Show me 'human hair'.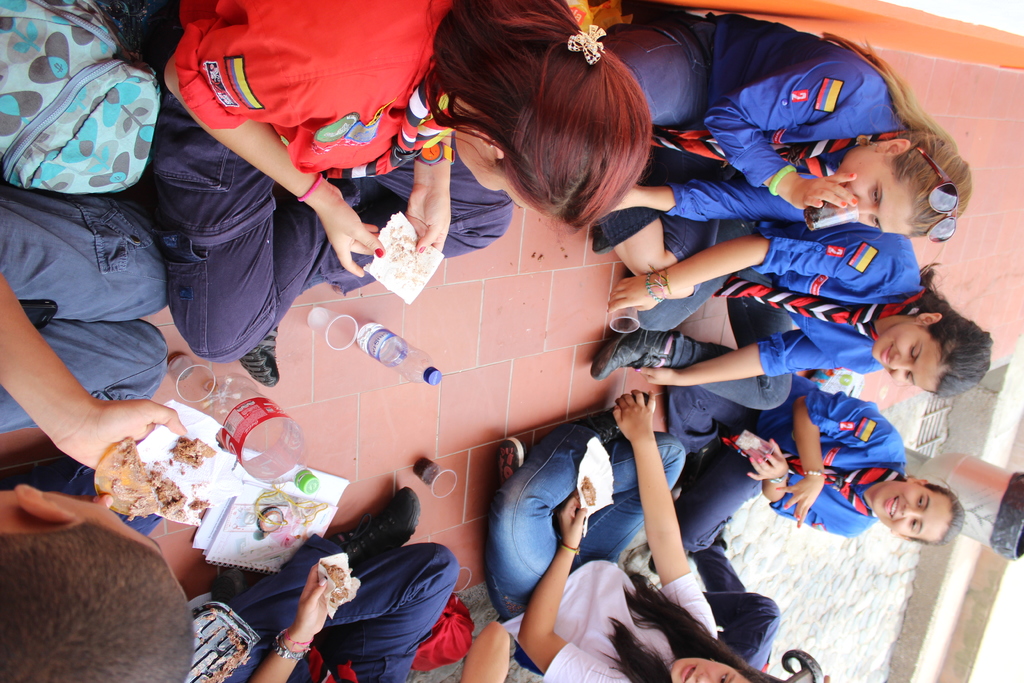
'human hair' is here: left=412, top=6, right=675, bottom=239.
